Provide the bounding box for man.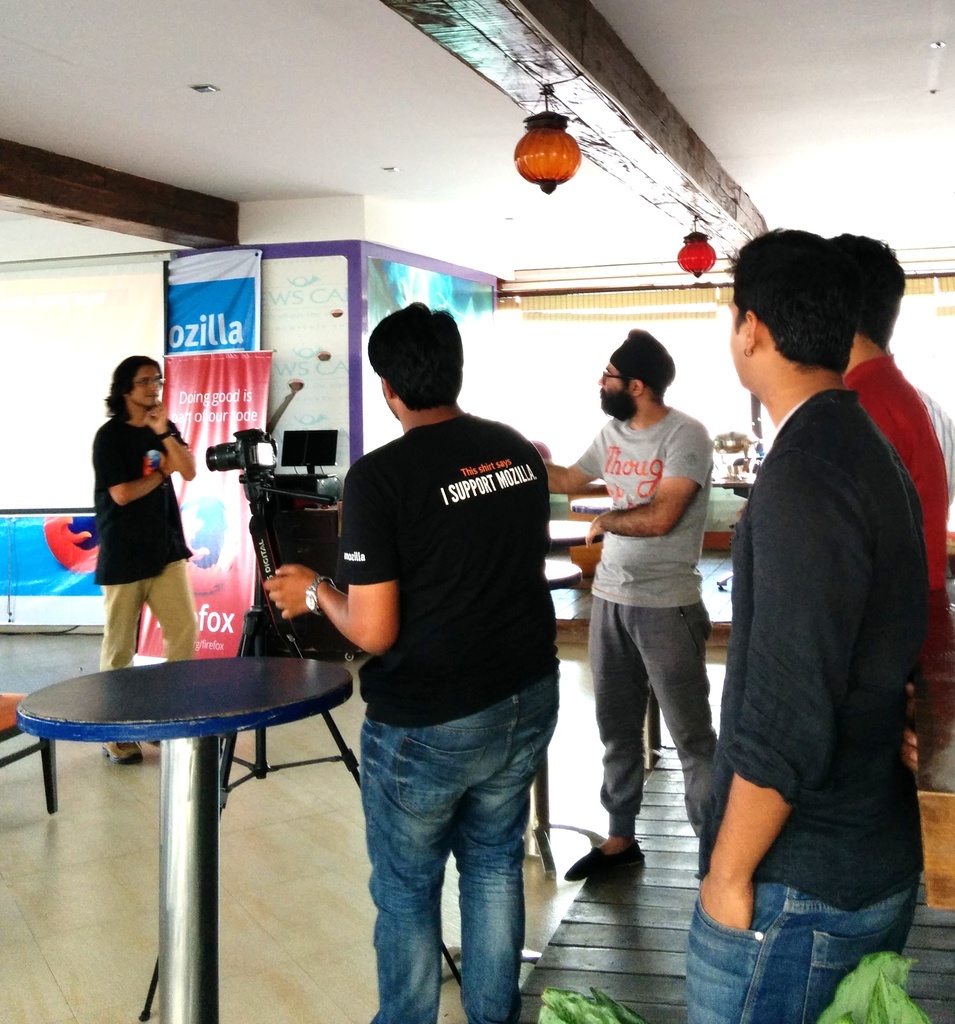
(269, 307, 558, 1023).
